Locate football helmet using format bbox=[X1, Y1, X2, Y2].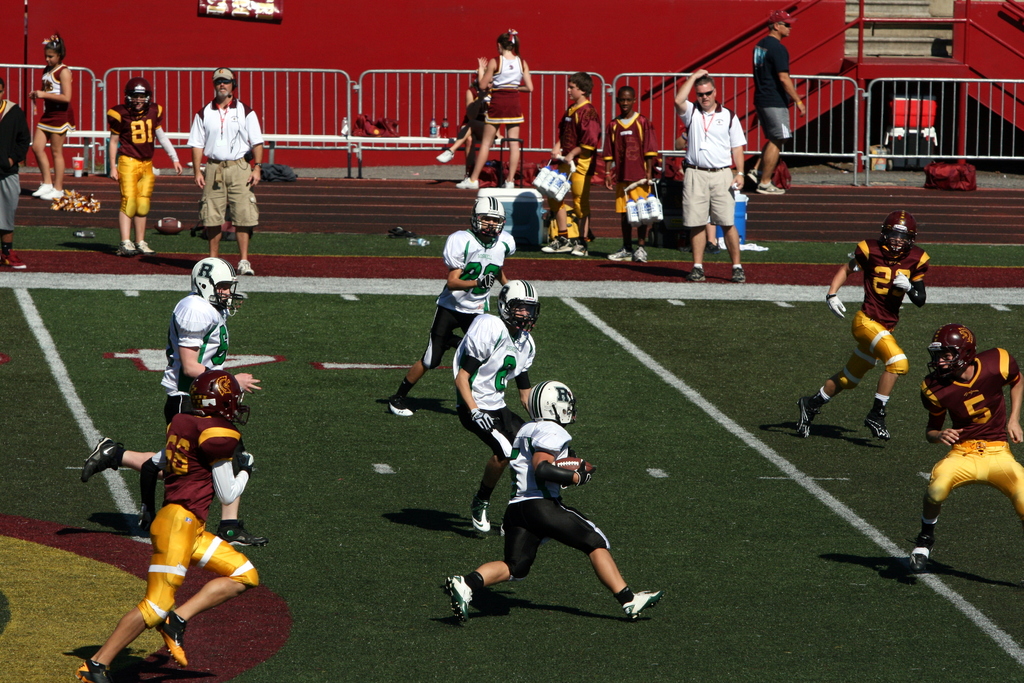
bbox=[530, 375, 572, 422].
